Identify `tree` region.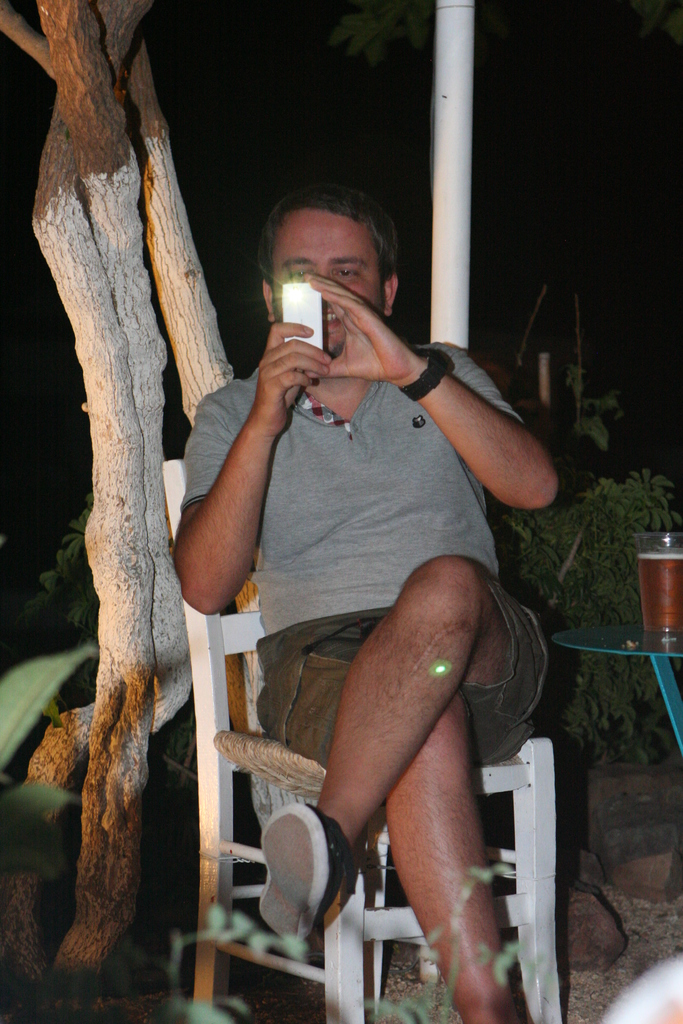
Region: select_region(0, 0, 358, 1023).
